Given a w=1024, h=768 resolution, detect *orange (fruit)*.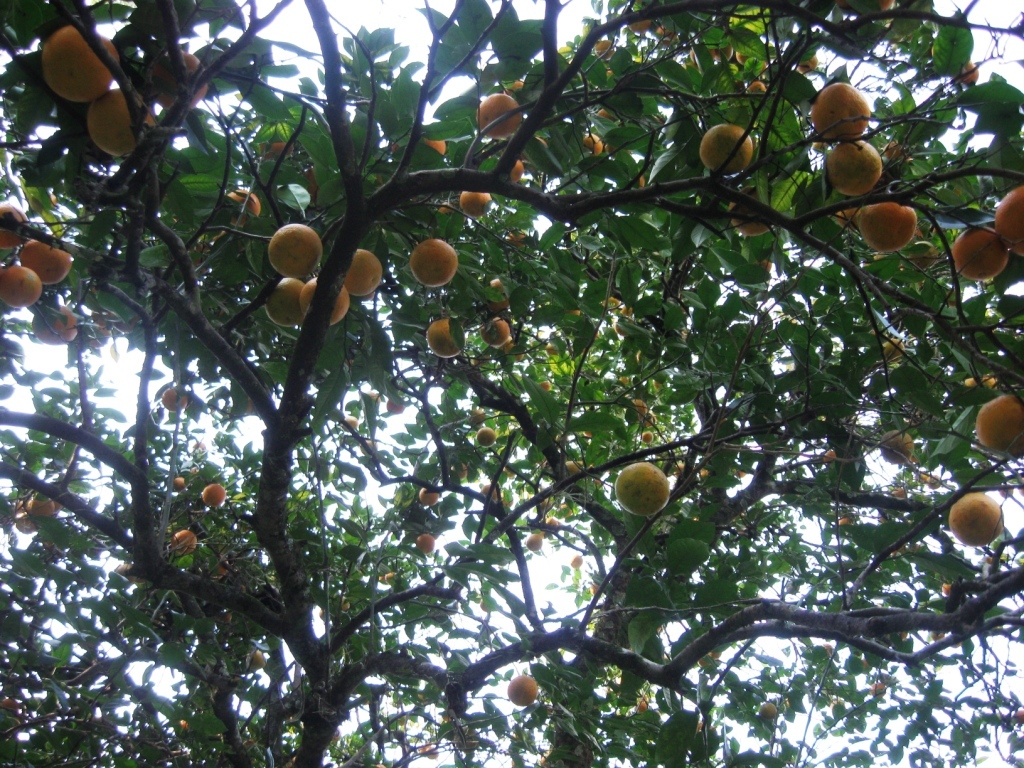
x1=942, y1=229, x2=1007, y2=274.
